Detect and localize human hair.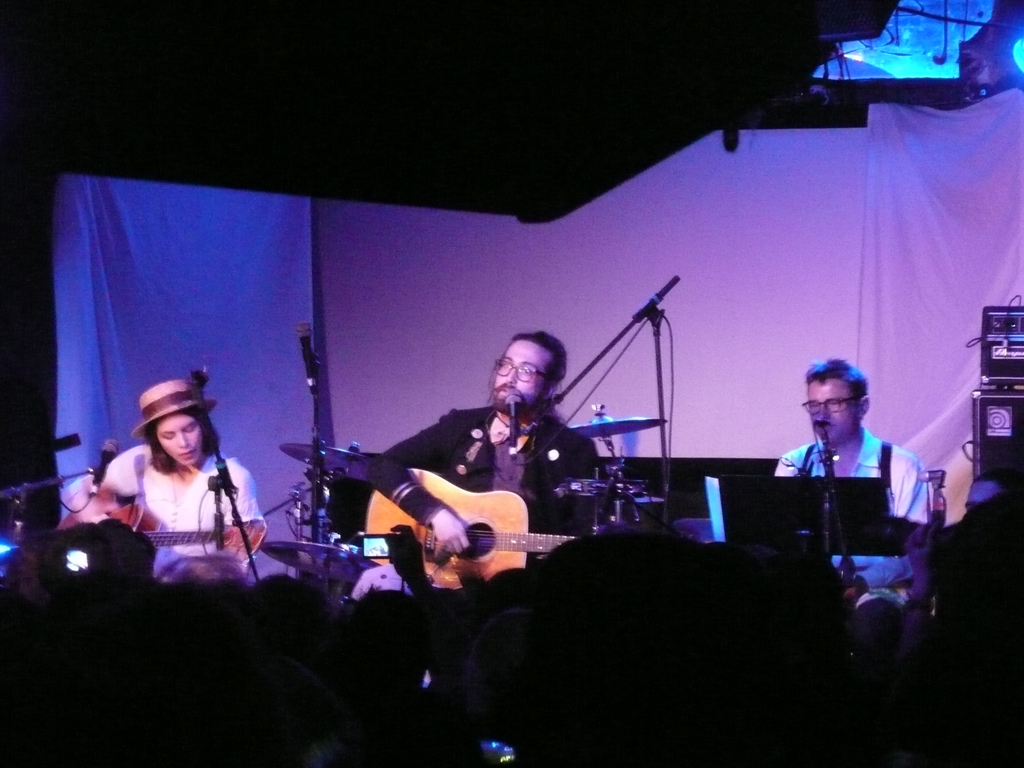
Localized at region(141, 415, 223, 474).
